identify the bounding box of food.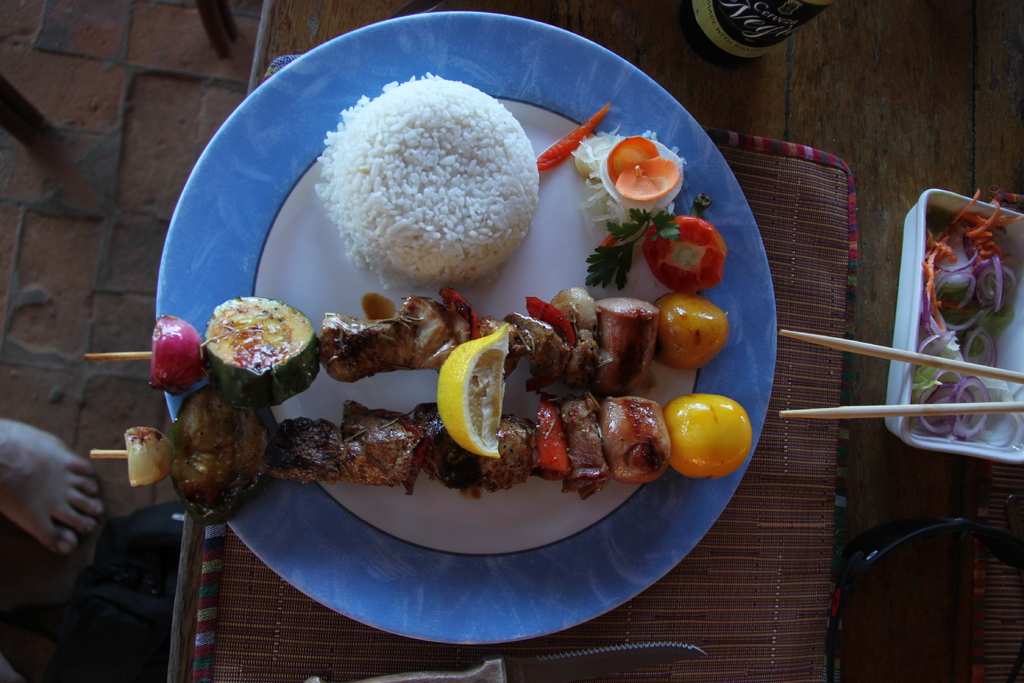
region(588, 195, 719, 290).
